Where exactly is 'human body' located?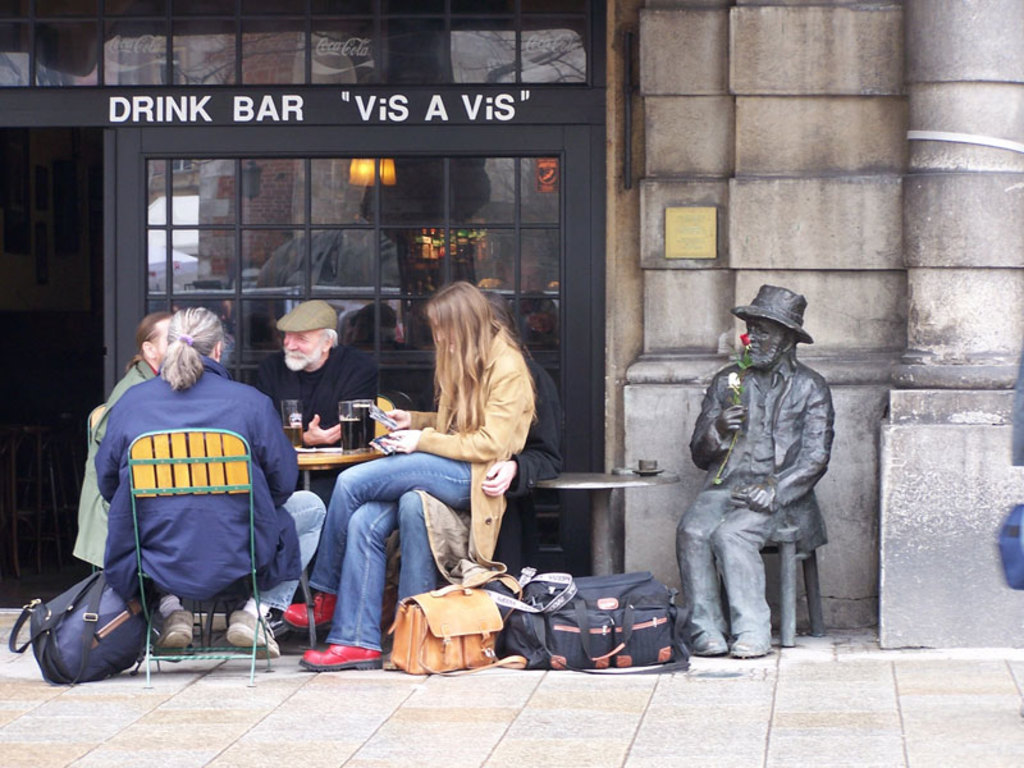
Its bounding box is x1=91, y1=356, x2=326, y2=653.
